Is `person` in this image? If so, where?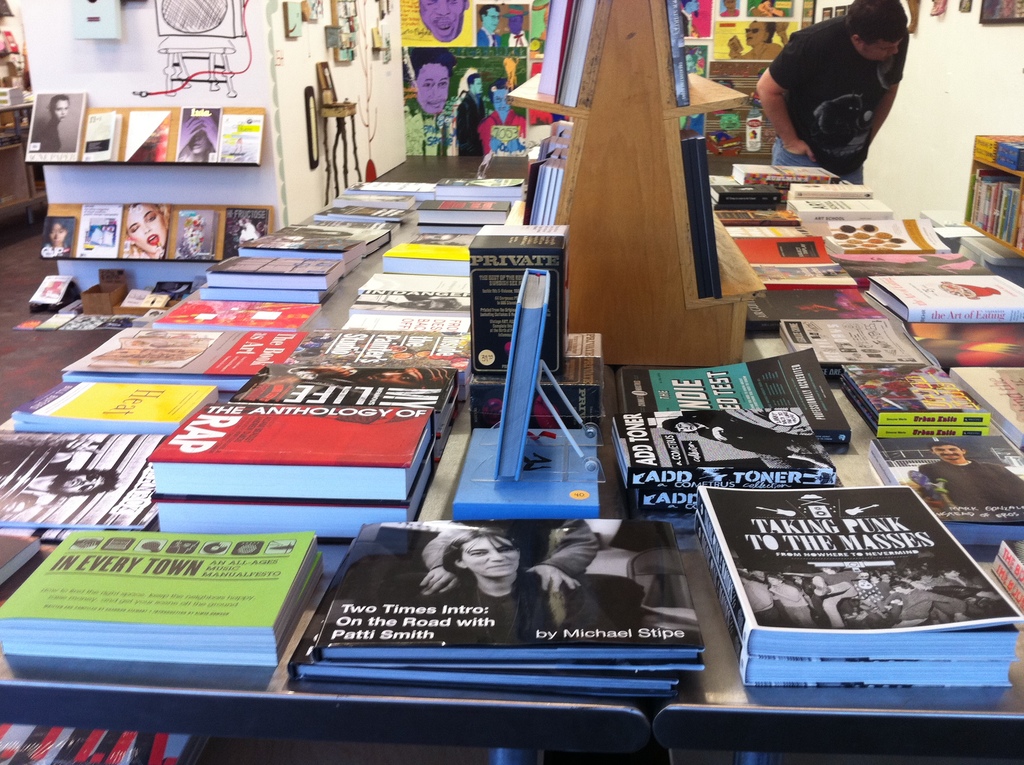
Yes, at BBox(941, 284, 996, 302).
